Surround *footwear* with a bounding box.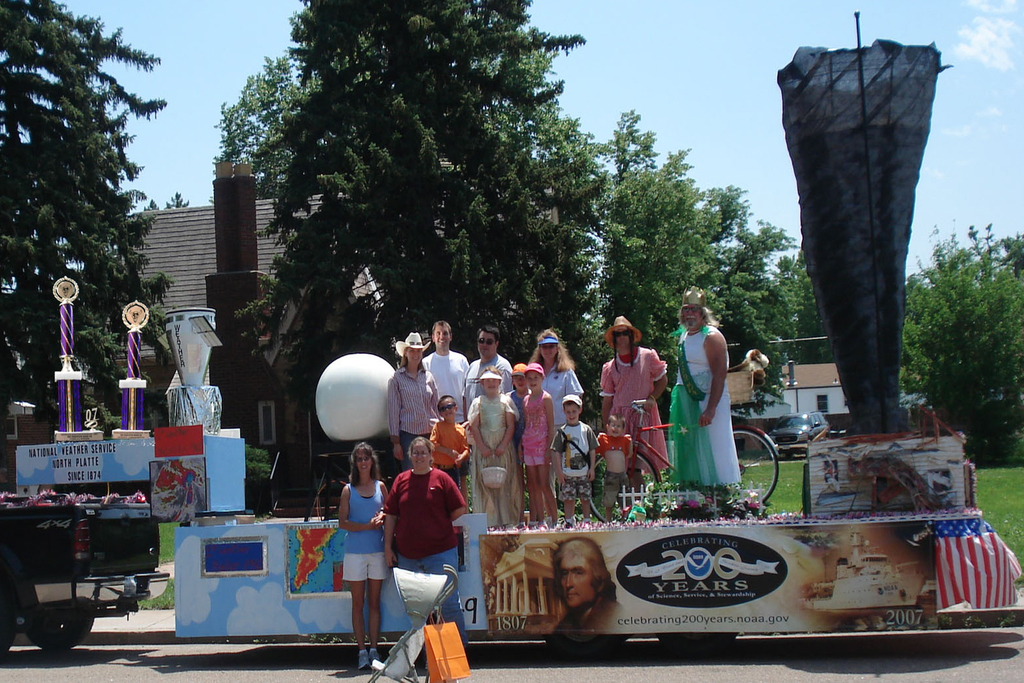
bbox=(566, 519, 576, 529).
